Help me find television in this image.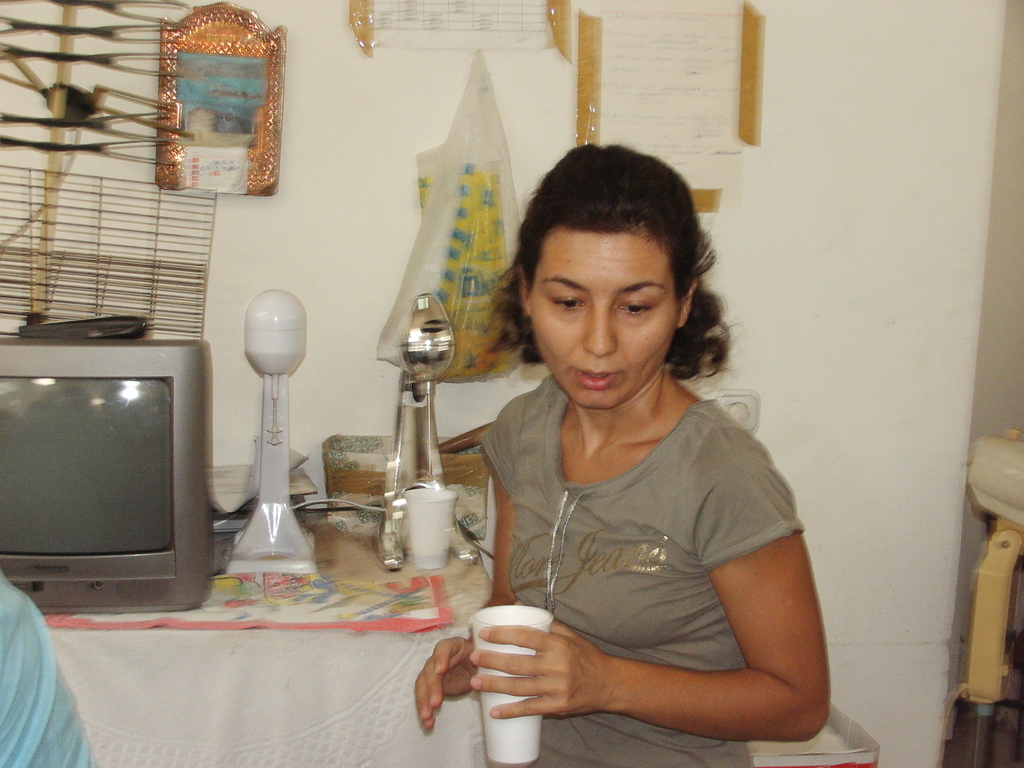
Found it: left=0, top=343, right=214, bottom=609.
